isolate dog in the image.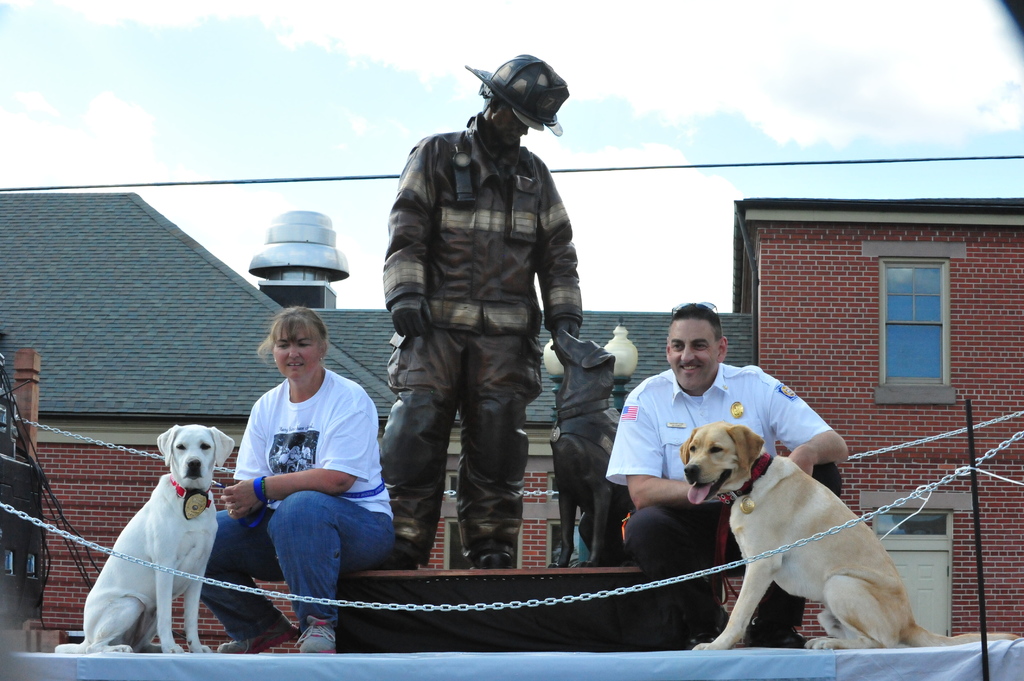
Isolated region: {"left": 680, "top": 419, "right": 1023, "bottom": 648}.
